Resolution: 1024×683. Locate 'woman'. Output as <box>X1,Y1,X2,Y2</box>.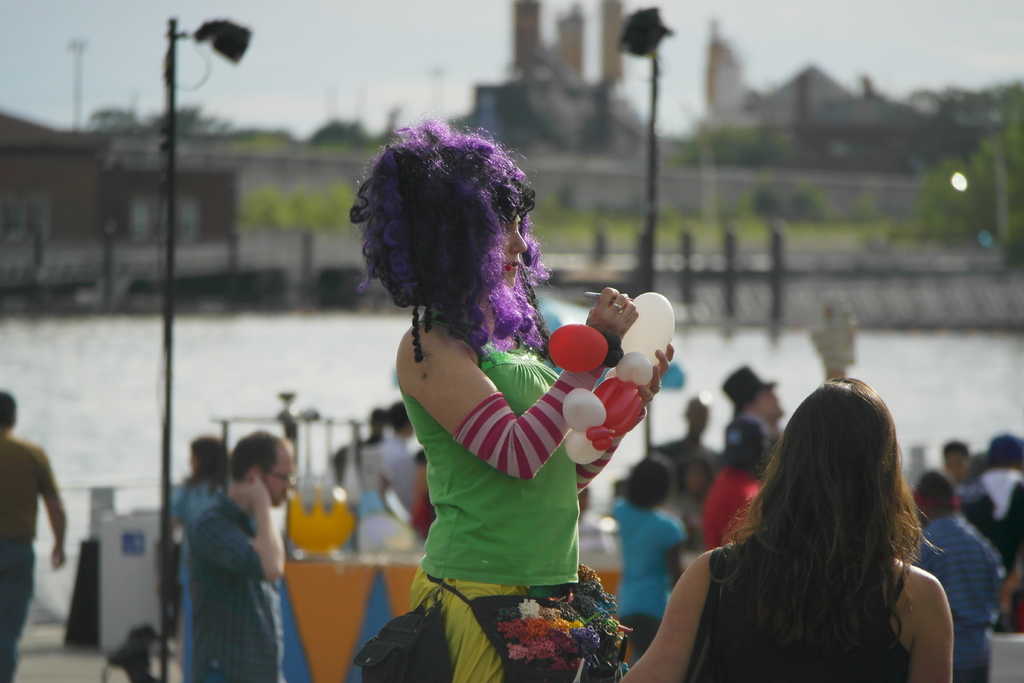
<box>163,433,234,682</box>.
